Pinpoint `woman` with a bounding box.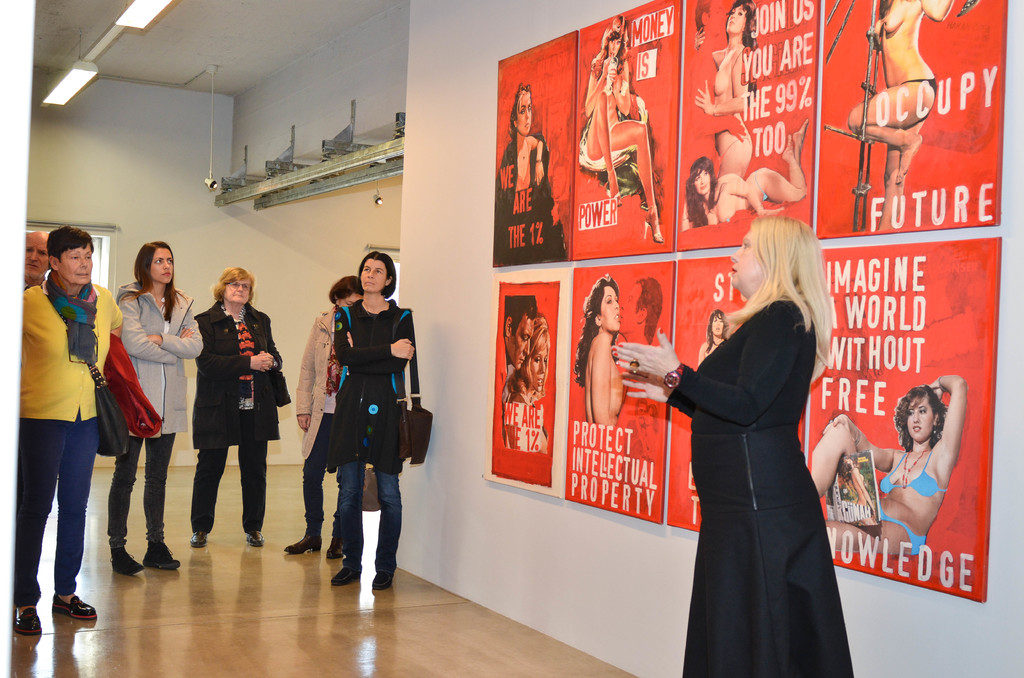
locate(635, 403, 659, 463).
